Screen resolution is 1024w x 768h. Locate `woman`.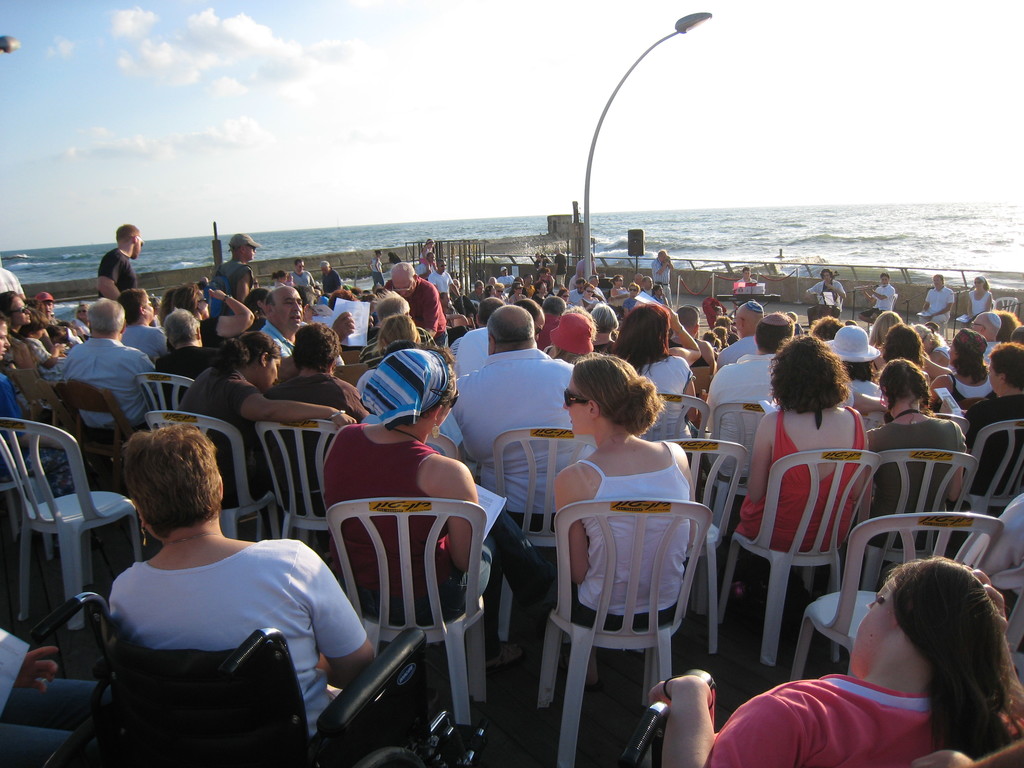
(left=552, top=351, right=698, bottom=689).
